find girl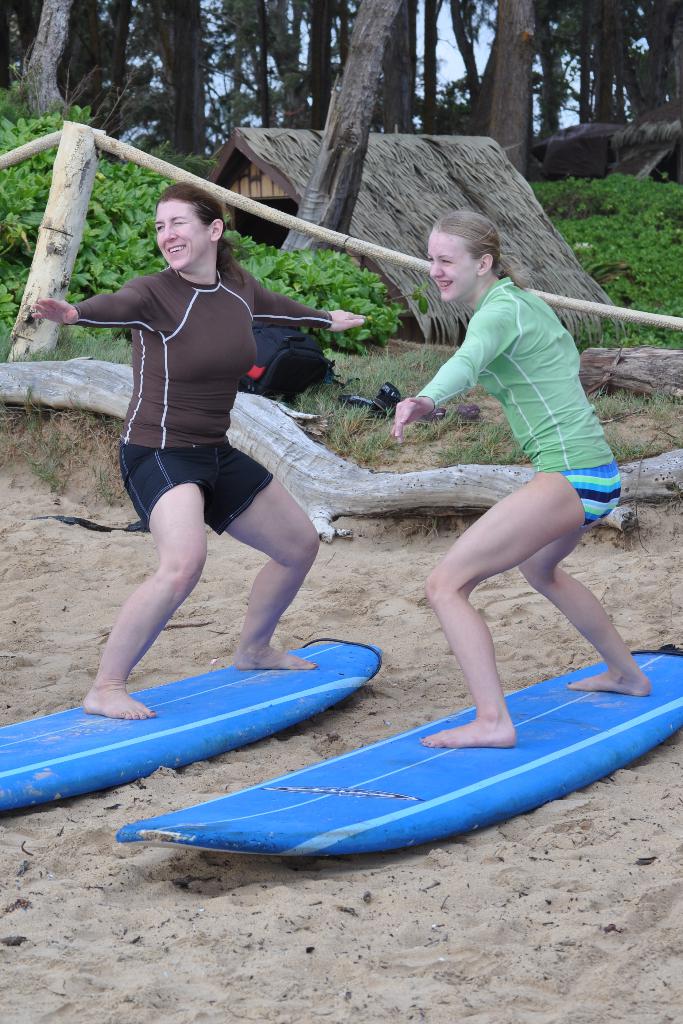
<region>35, 186, 370, 725</region>
